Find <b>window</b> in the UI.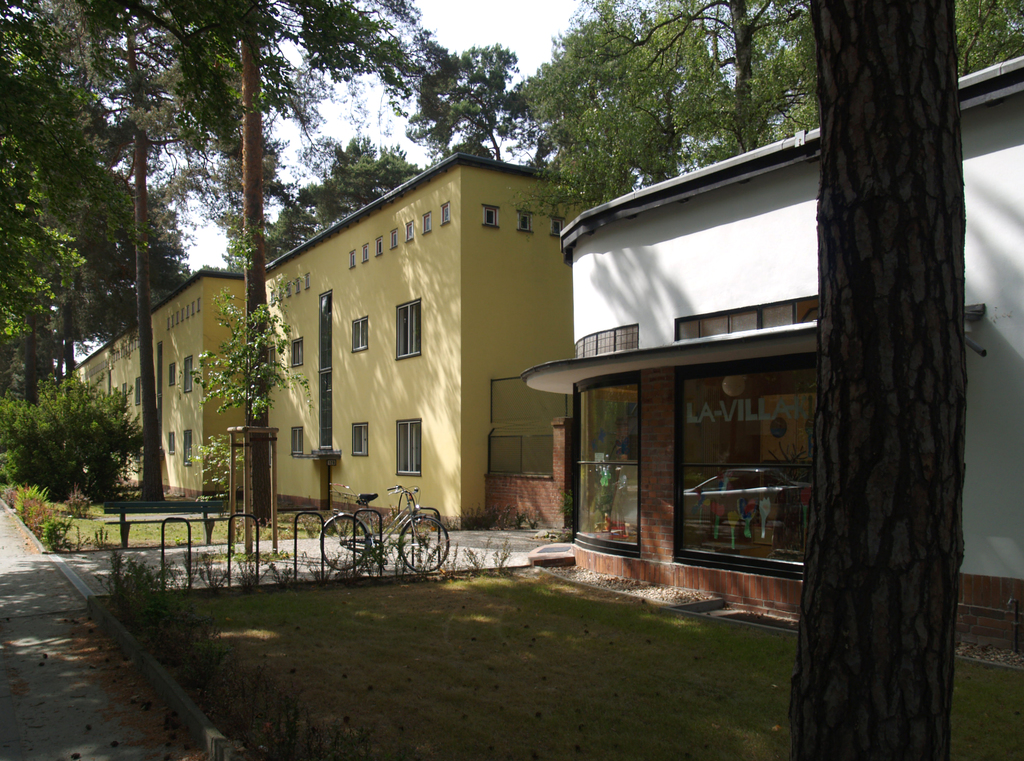
UI element at (left=387, top=229, right=399, bottom=249).
